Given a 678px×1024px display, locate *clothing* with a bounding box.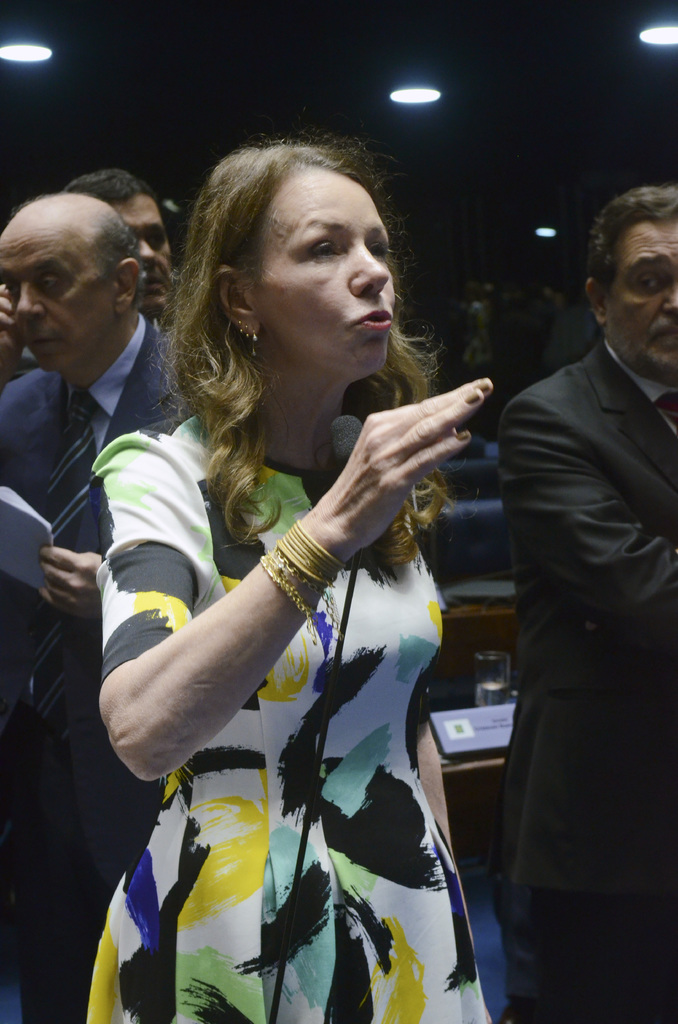
Located: select_region(104, 311, 494, 983).
